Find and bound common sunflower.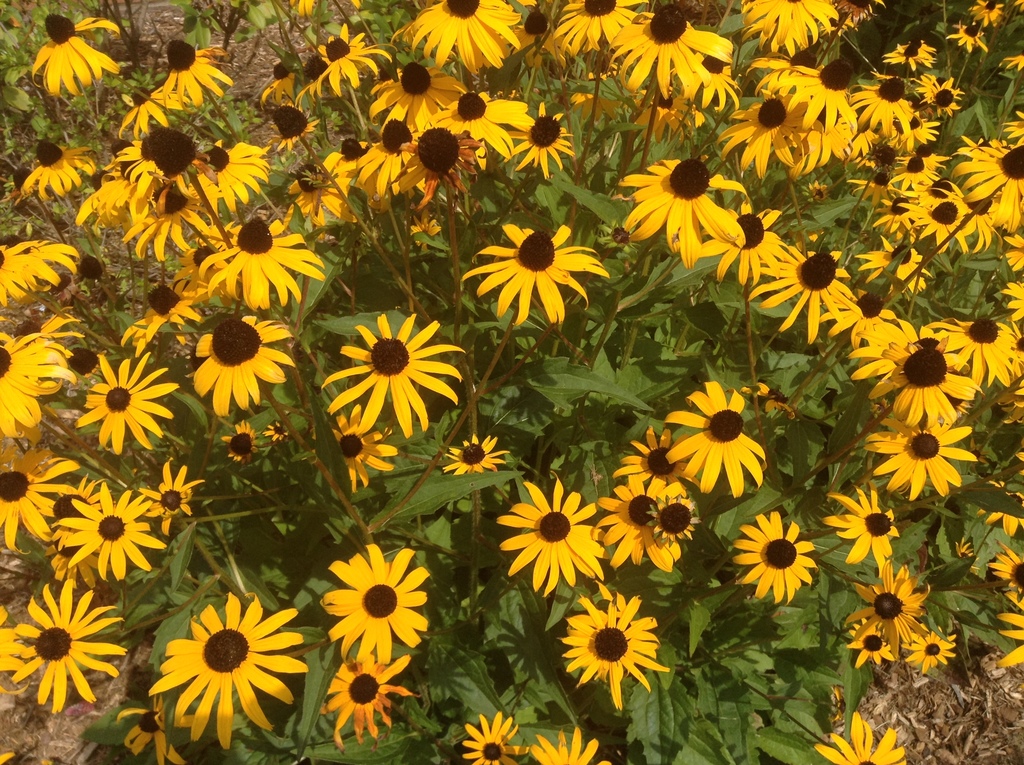
Bound: crop(557, 600, 676, 713).
